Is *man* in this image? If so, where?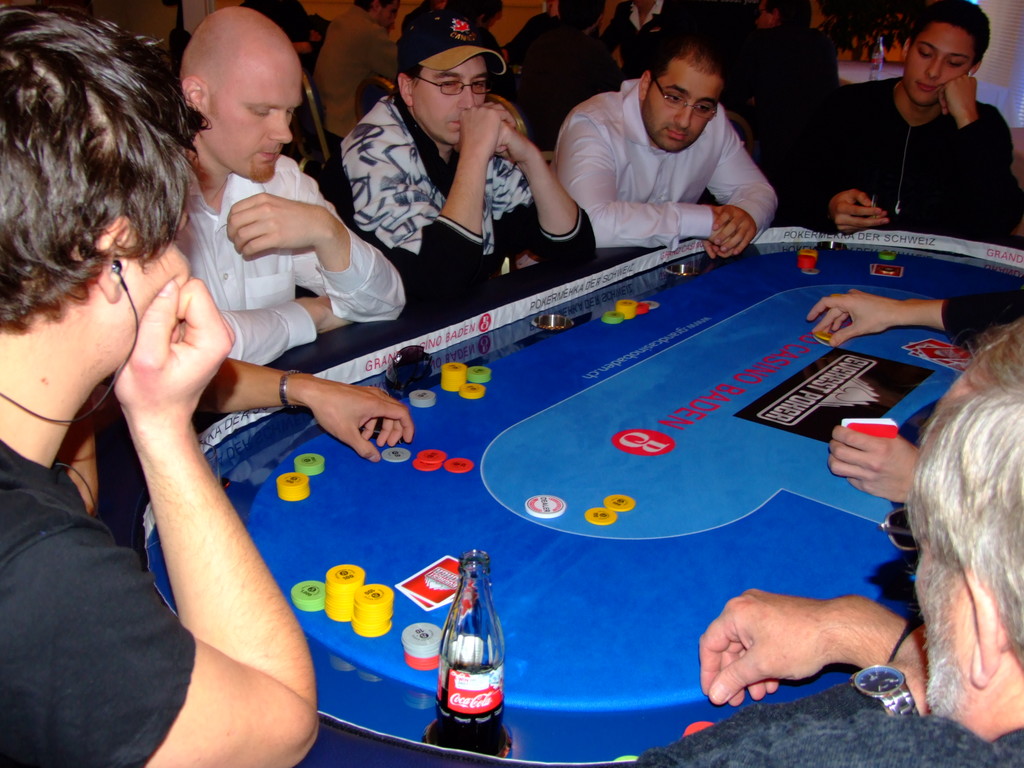
Yes, at left=0, top=8, right=314, bottom=767.
